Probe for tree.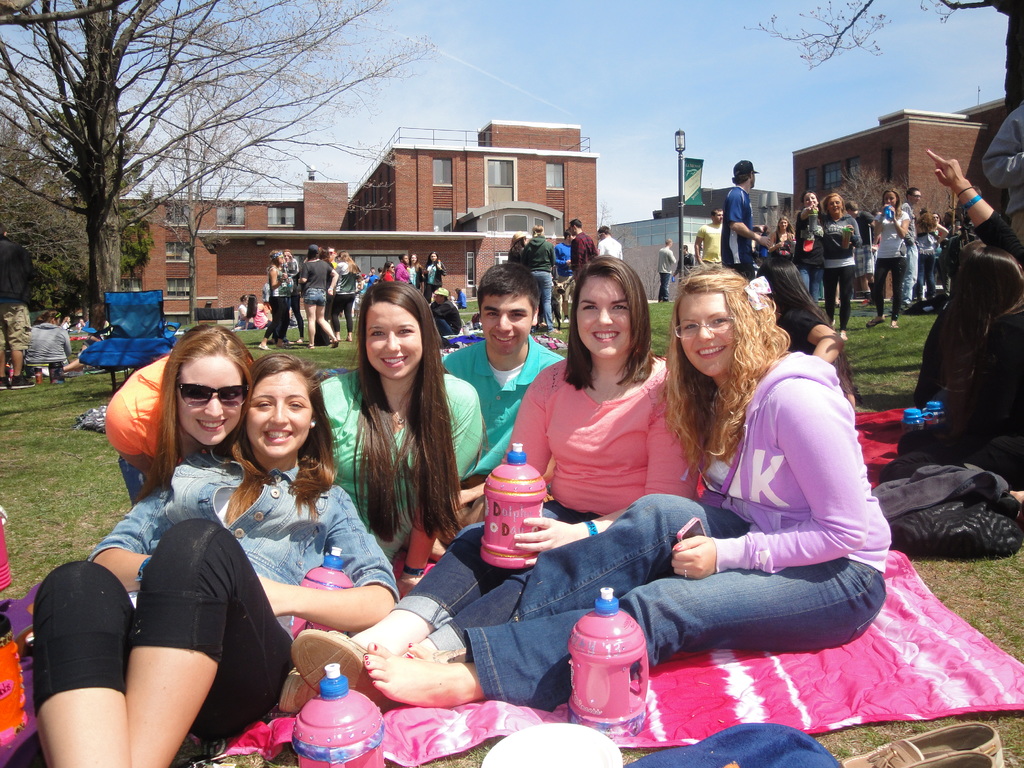
Probe result: [x1=0, y1=0, x2=432, y2=327].
